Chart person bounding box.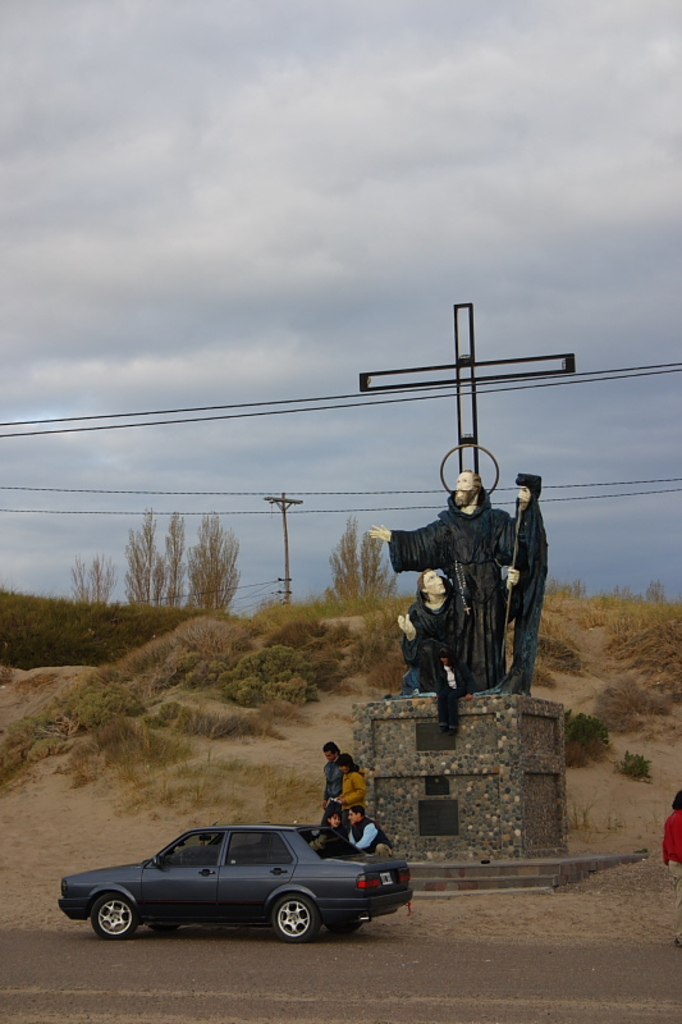
Charted: box(363, 465, 517, 695).
